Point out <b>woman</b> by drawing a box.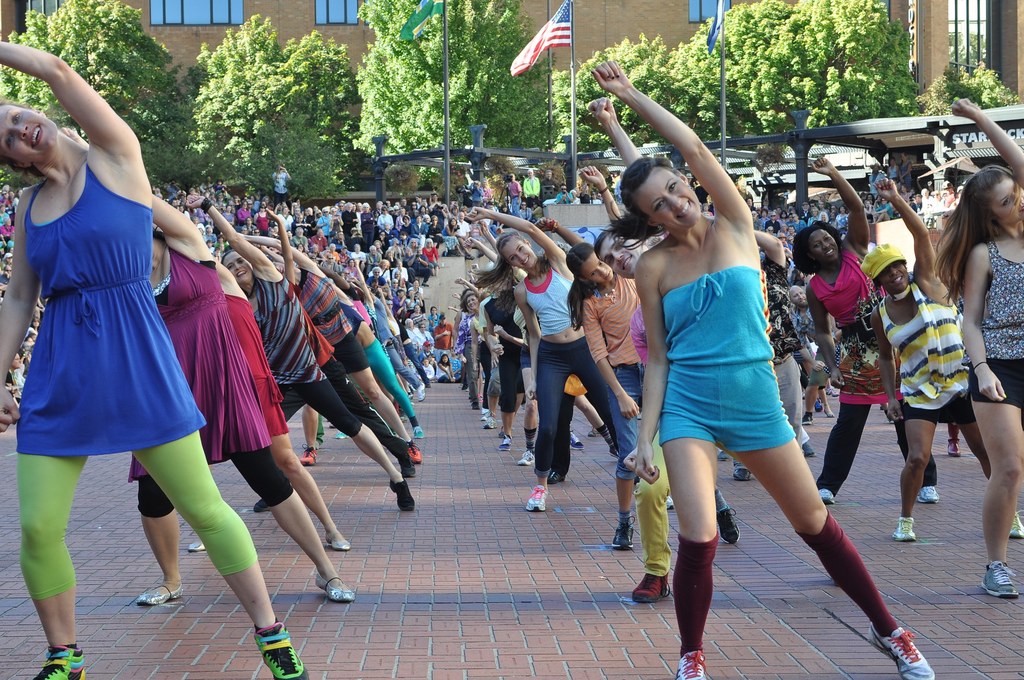
bbox=[371, 257, 390, 281].
